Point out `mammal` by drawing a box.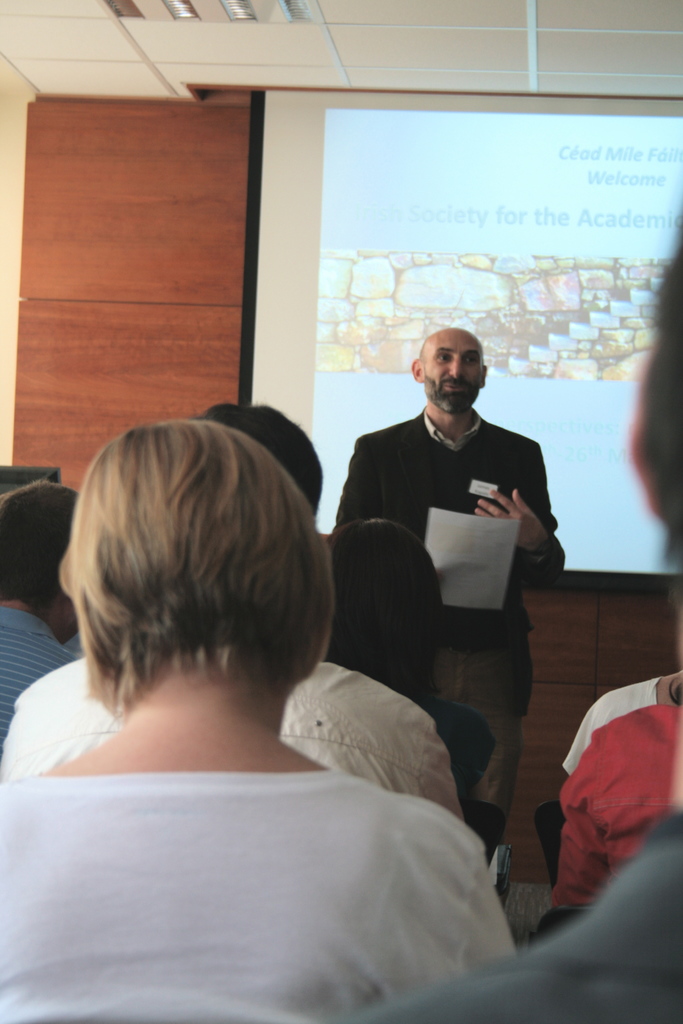
353:205:682:1023.
